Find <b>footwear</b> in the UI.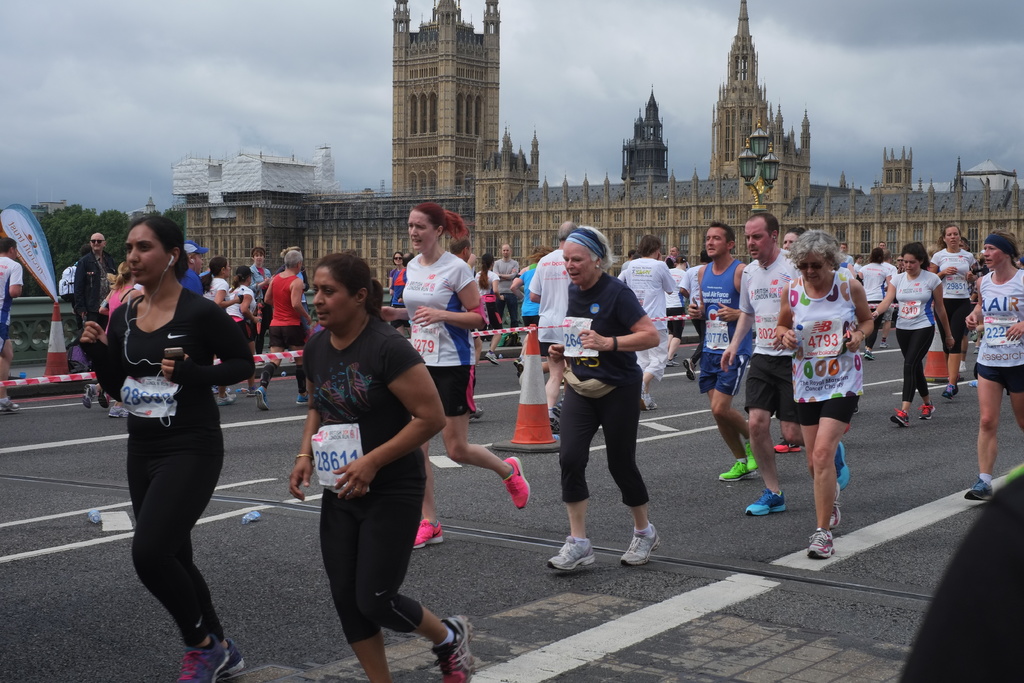
UI element at bbox=[666, 358, 680, 368].
